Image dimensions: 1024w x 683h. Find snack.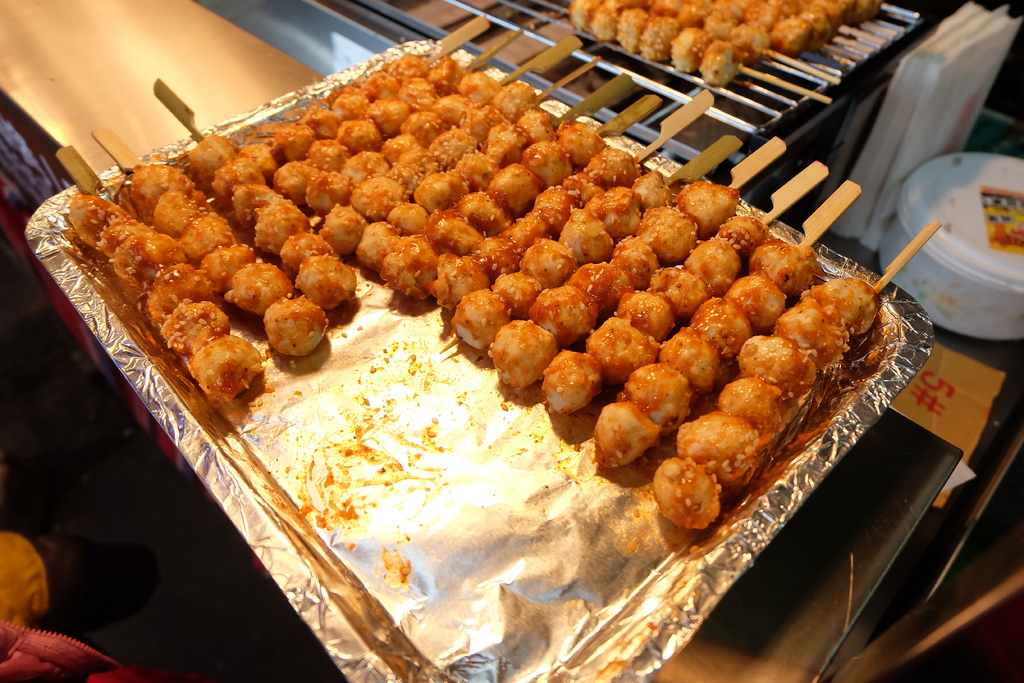
crop(452, 149, 499, 186).
